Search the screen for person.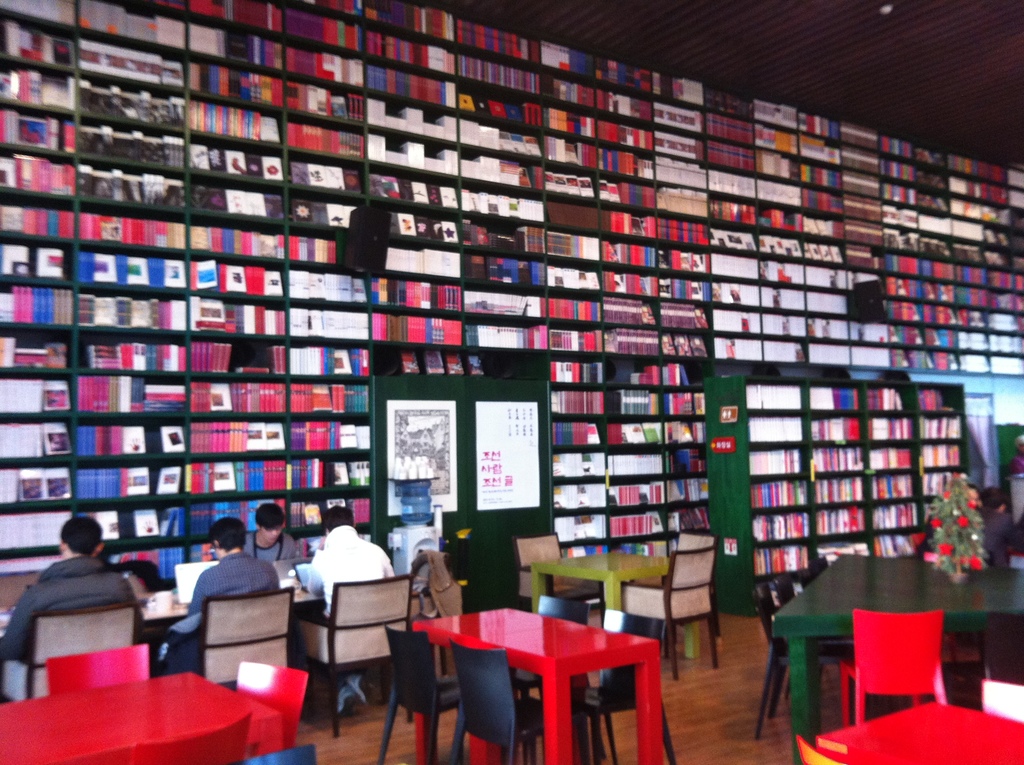
Found at 20 512 142 693.
